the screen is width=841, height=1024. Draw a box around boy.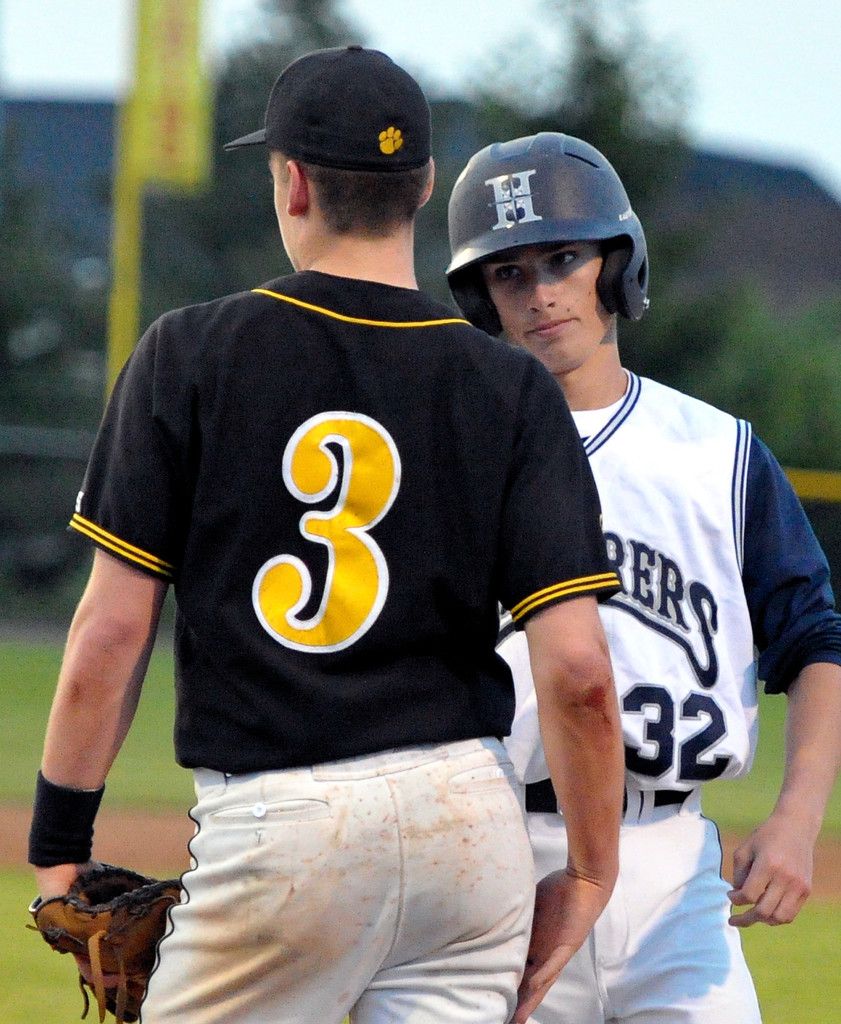
pyautogui.locateOnScreen(22, 41, 624, 1023).
